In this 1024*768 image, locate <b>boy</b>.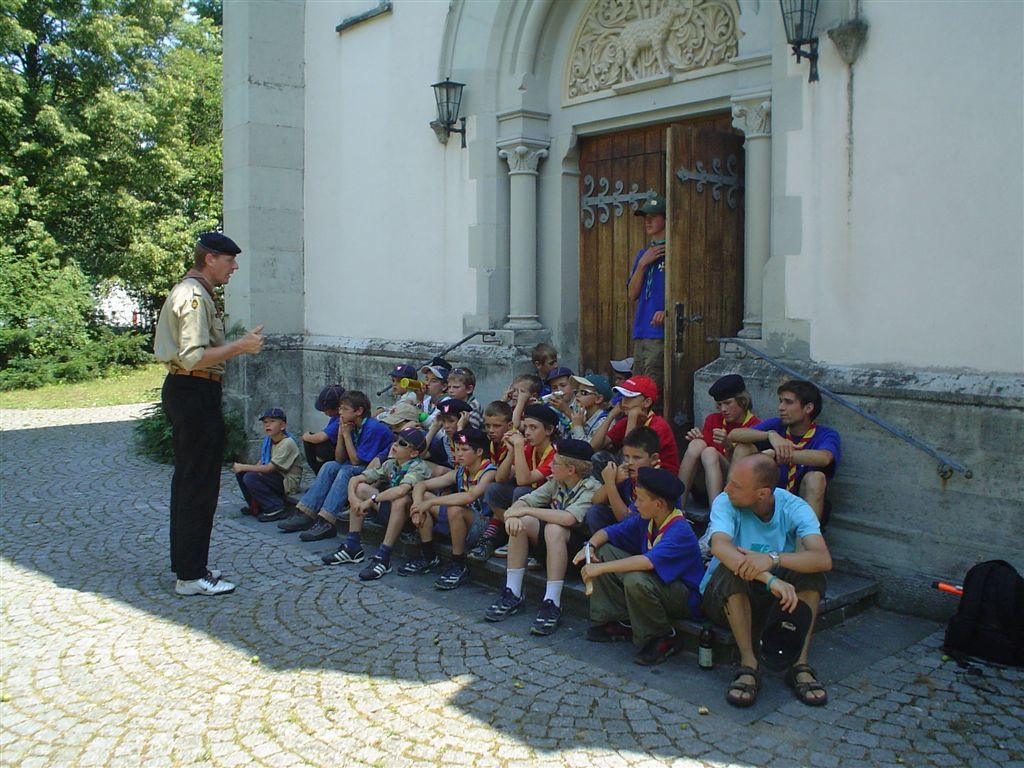
Bounding box: (x1=568, y1=374, x2=615, y2=440).
